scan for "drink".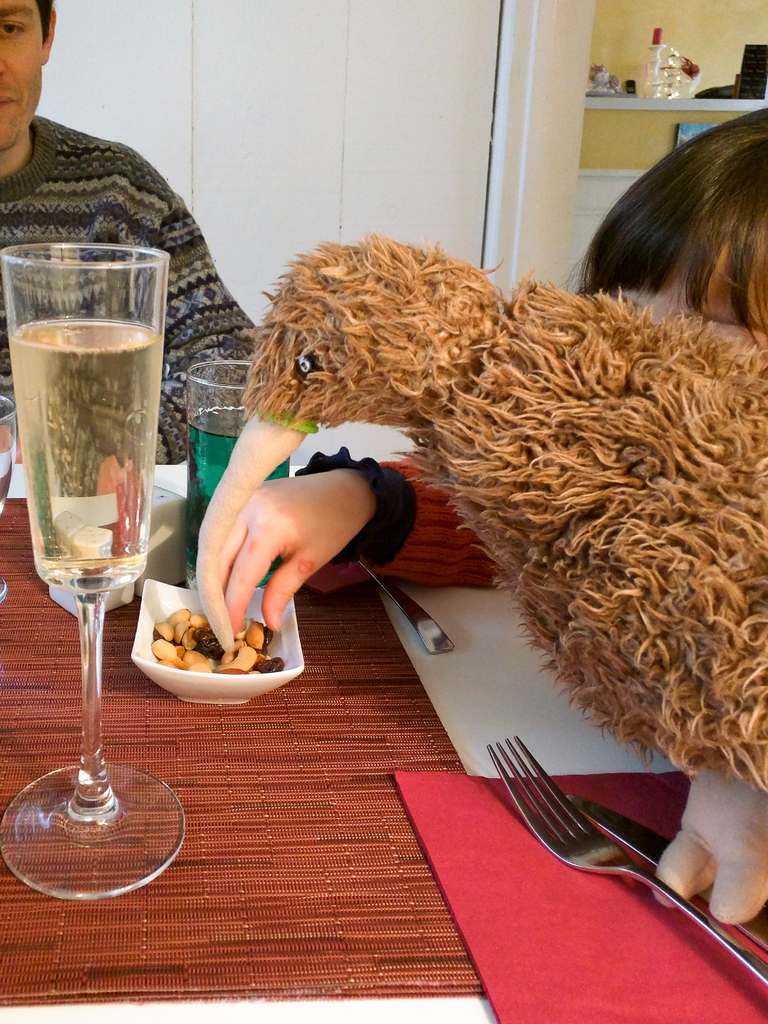
Scan result: x1=6 y1=321 x2=165 y2=591.
